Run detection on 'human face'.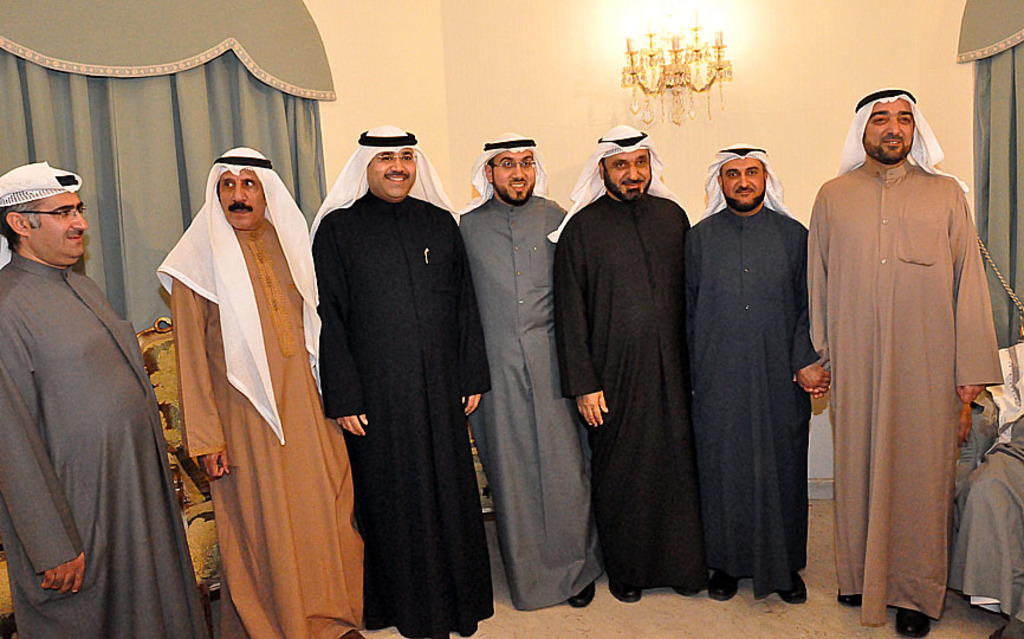
Result: (219,170,266,230).
